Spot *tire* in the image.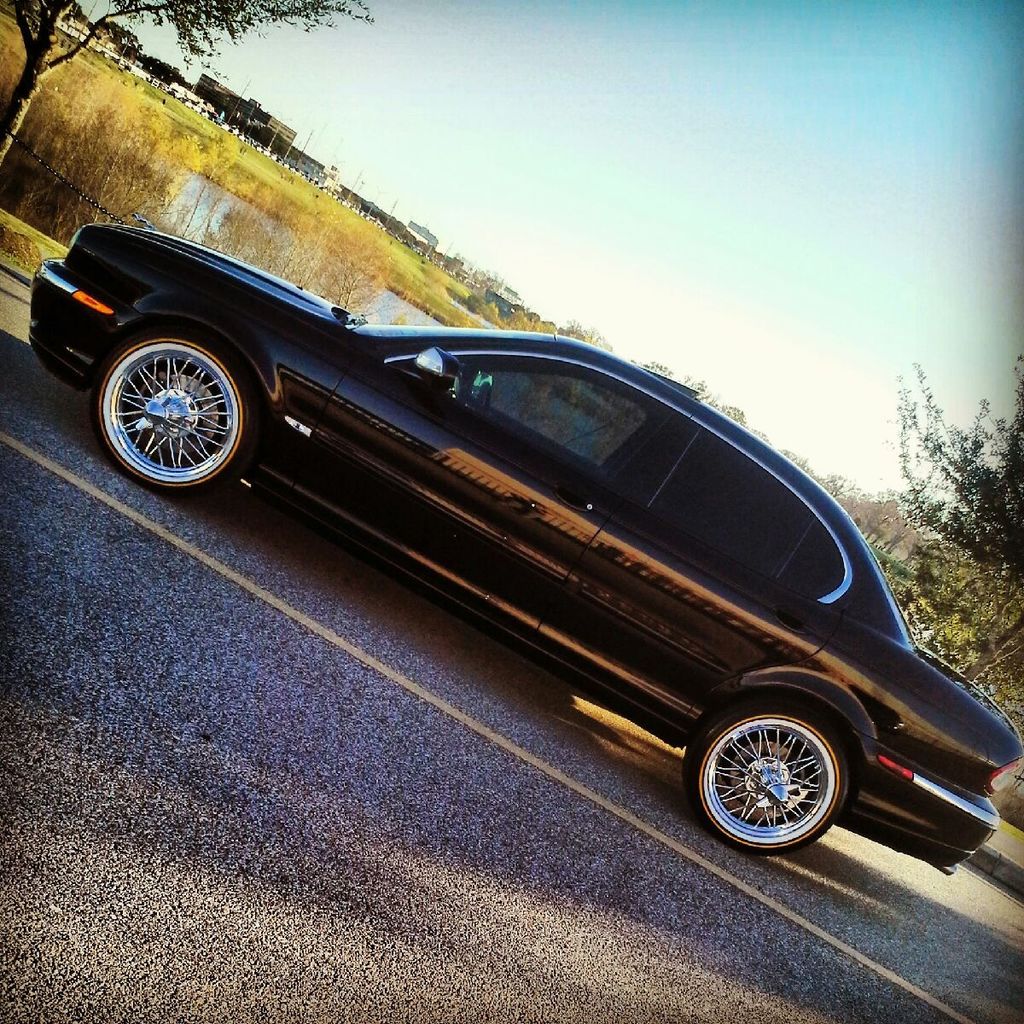
*tire* found at Rect(696, 694, 880, 846).
